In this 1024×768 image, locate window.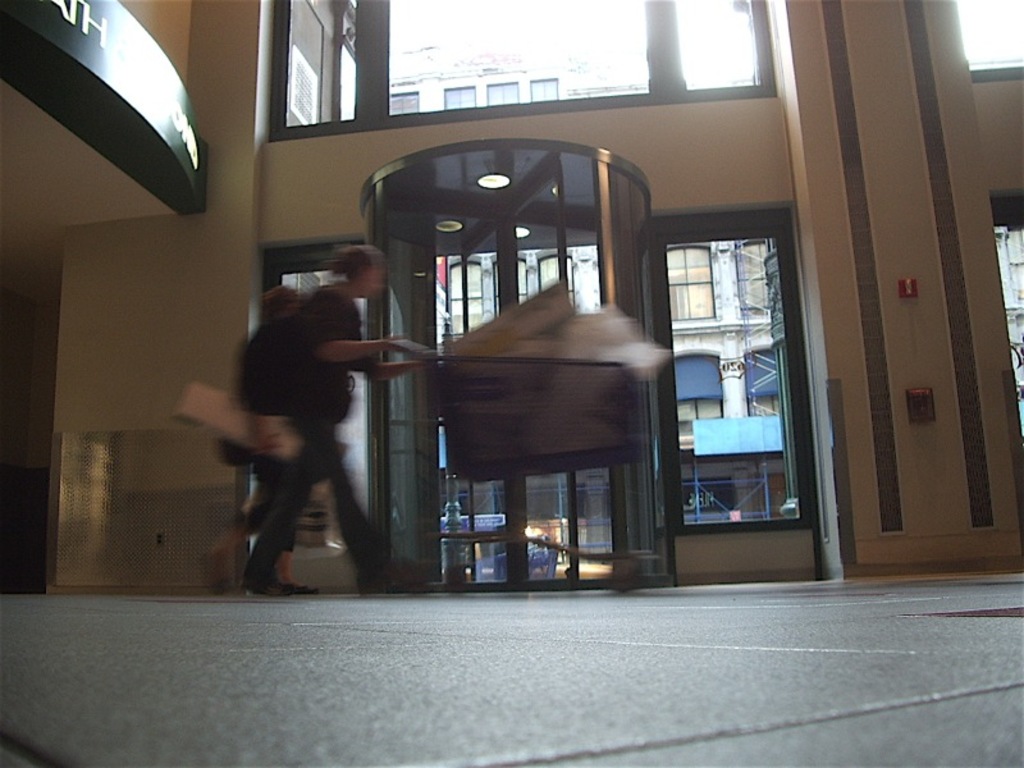
Bounding box: (494, 252, 529, 316).
